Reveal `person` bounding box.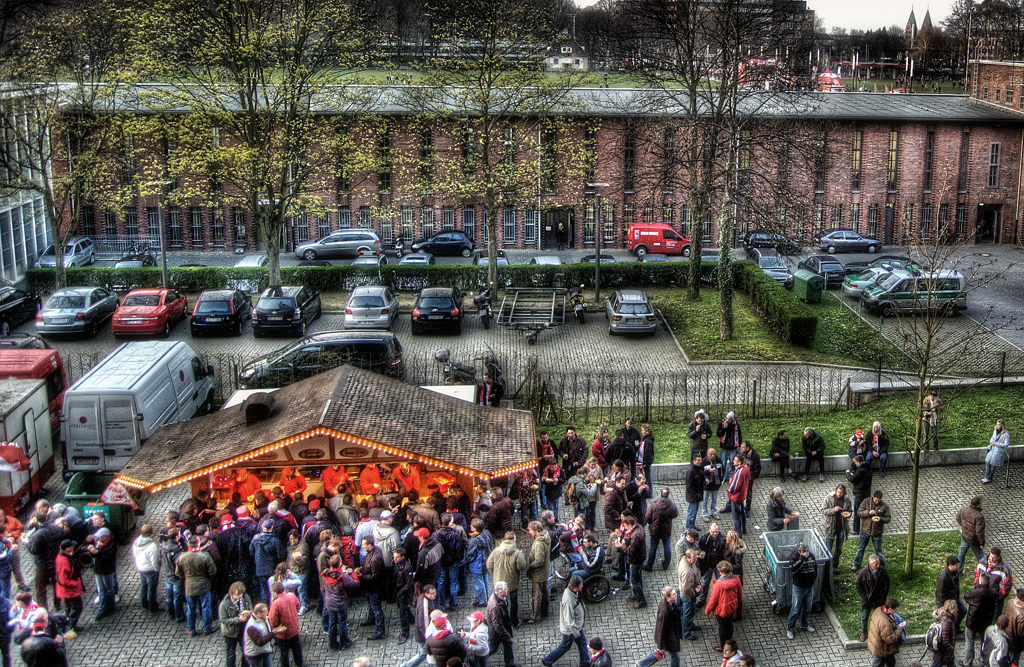
Revealed: pyautogui.locateOnScreen(706, 562, 747, 643).
